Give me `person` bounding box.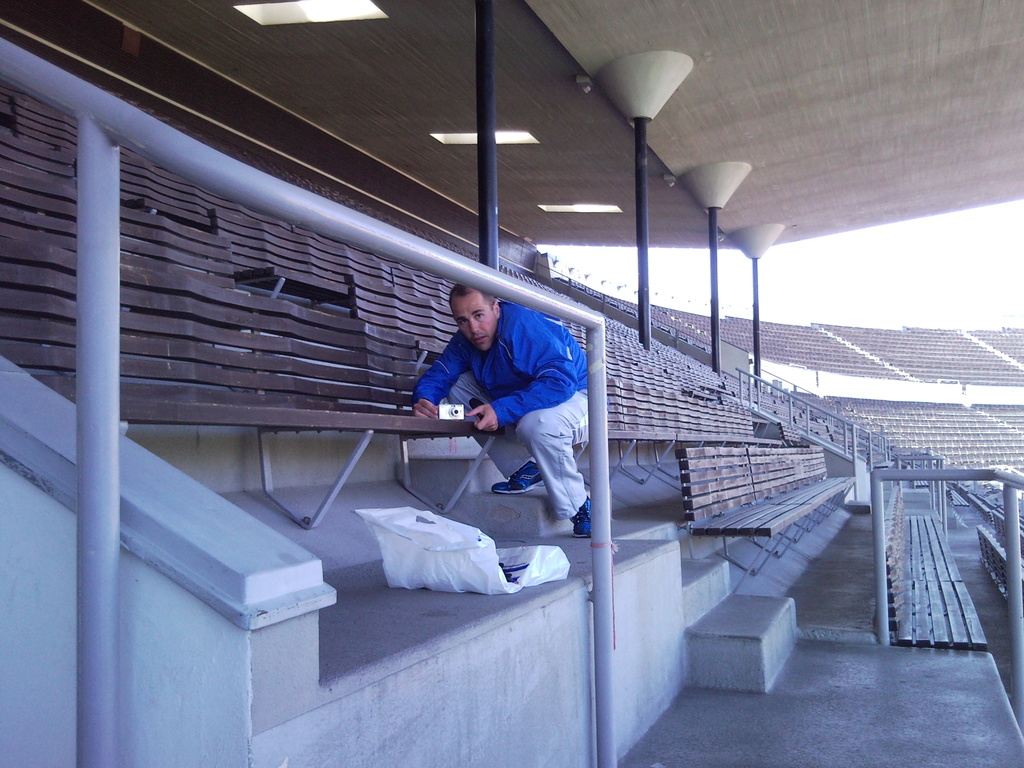
406 271 577 493.
